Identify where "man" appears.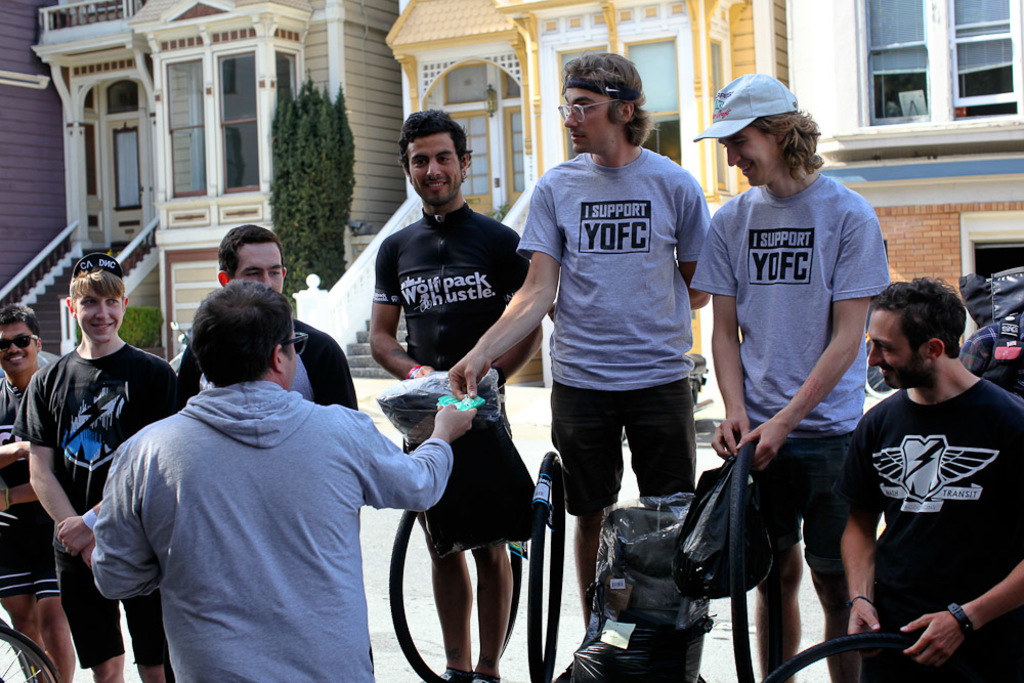
Appears at left=177, top=225, right=373, bottom=682.
